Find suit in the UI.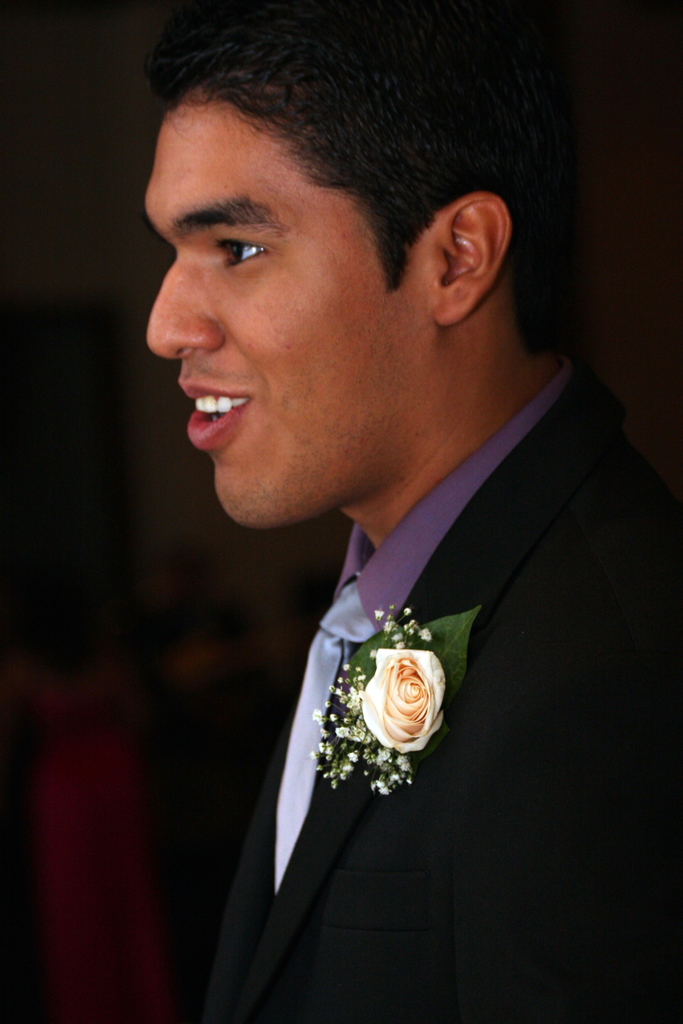
UI element at bbox=[102, 217, 627, 1016].
